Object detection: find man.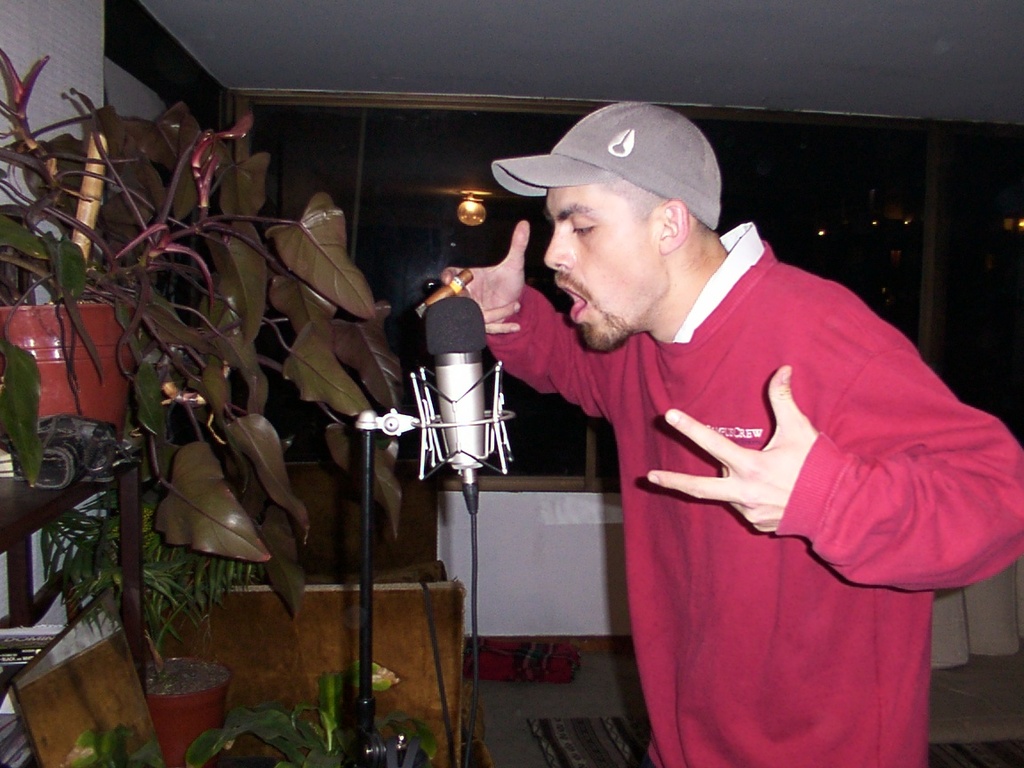
bbox(428, 132, 994, 713).
